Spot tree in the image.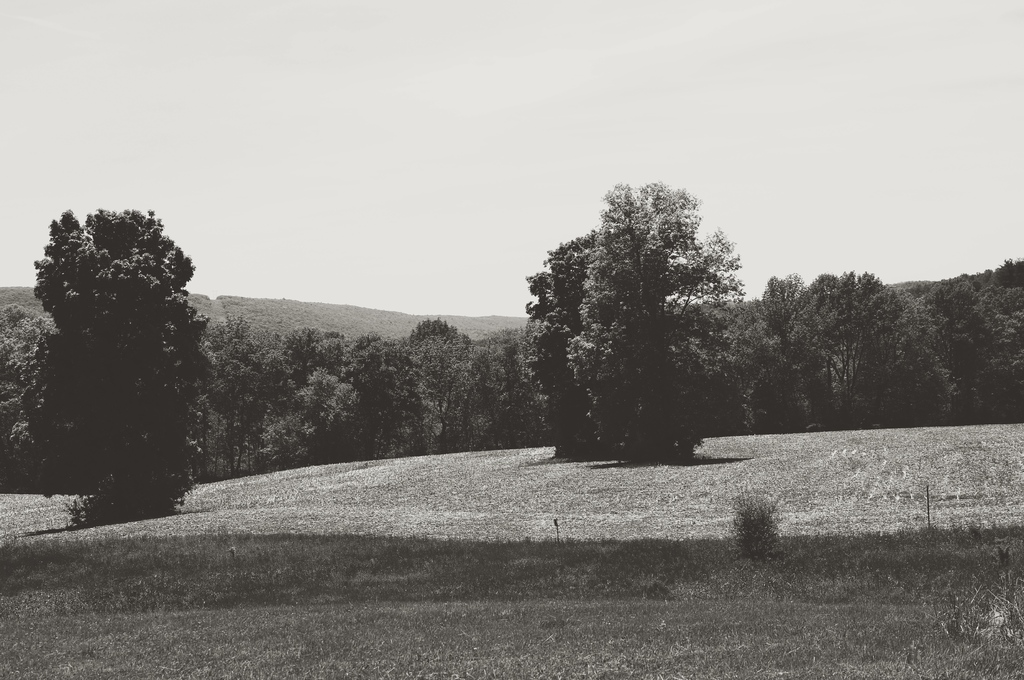
tree found at rect(518, 164, 757, 461).
